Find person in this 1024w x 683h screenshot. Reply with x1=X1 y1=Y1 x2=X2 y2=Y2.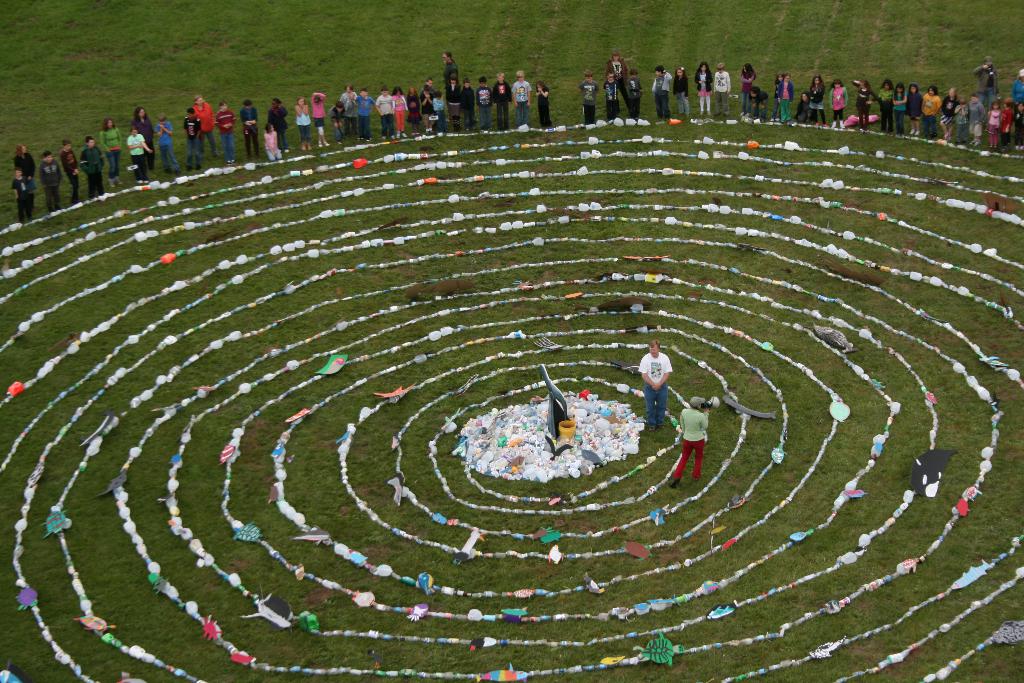
x1=739 y1=67 x2=758 y2=123.
